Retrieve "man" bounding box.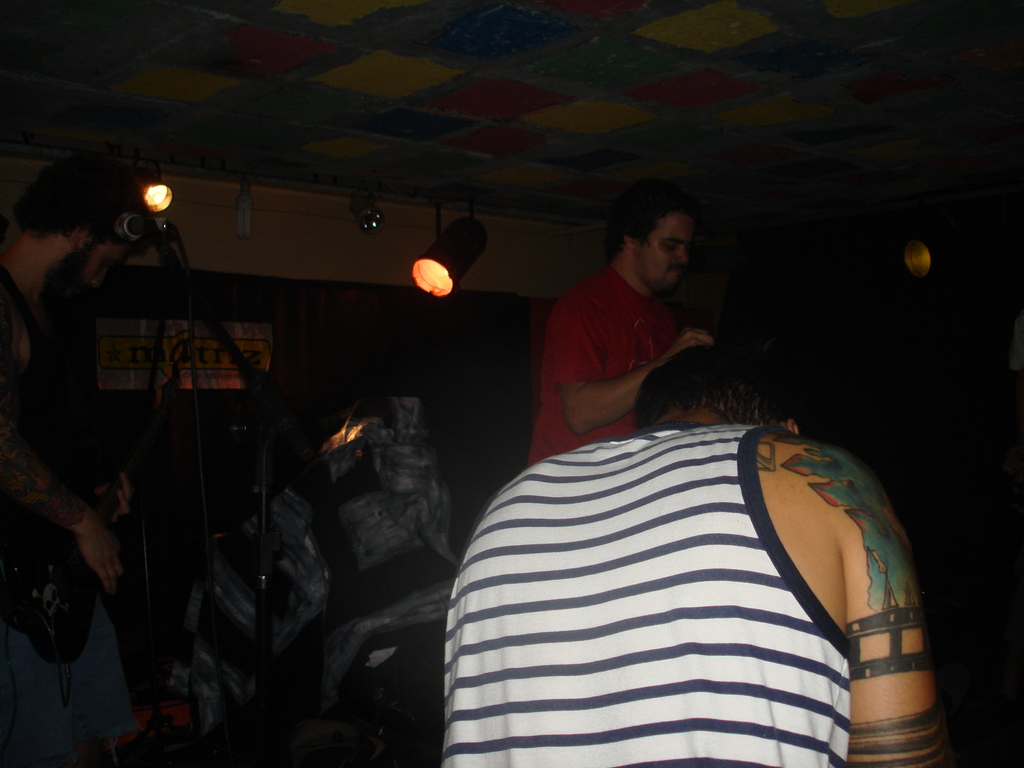
Bounding box: l=515, t=177, r=758, b=471.
